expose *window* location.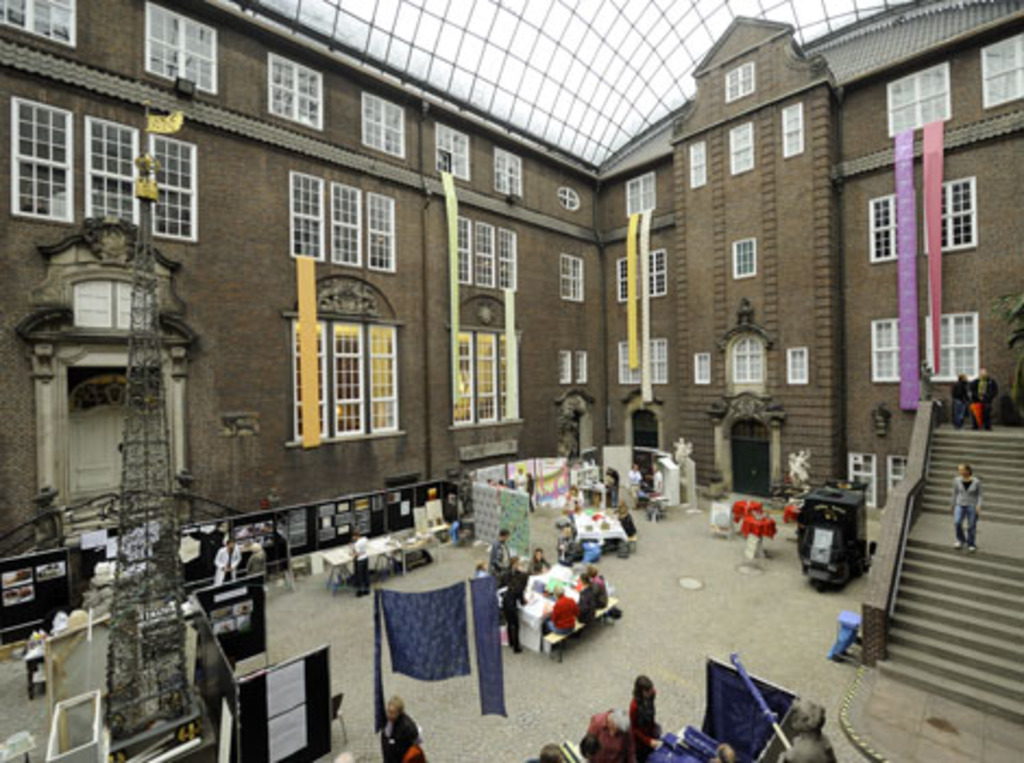
Exposed at l=329, t=183, r=362, b=266.
